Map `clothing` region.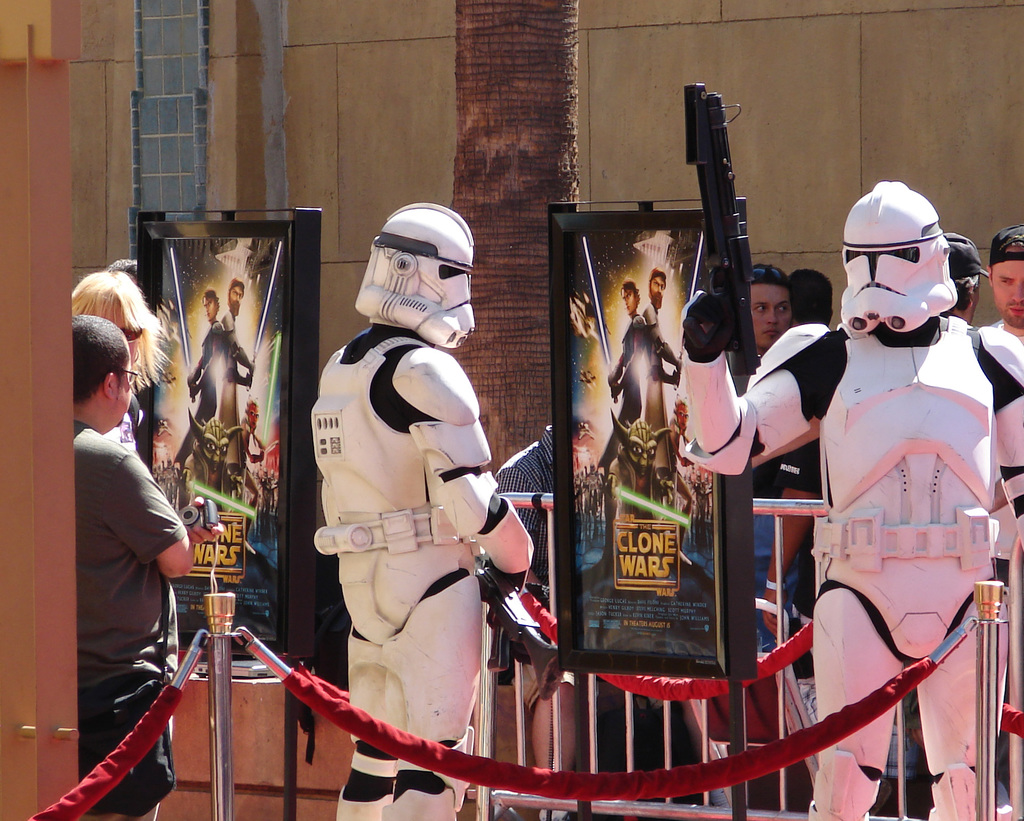
Mapped to (x1=175, y1=319, x2=223, y2=485).
